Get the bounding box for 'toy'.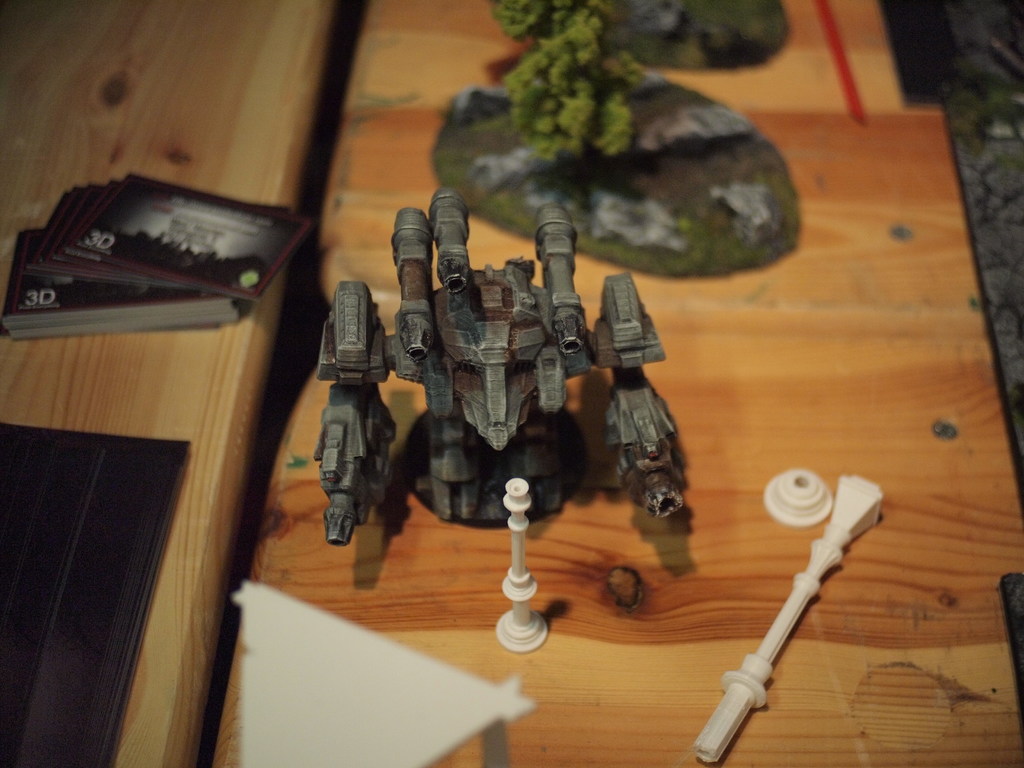
locate(695, 475, 883, 767).
